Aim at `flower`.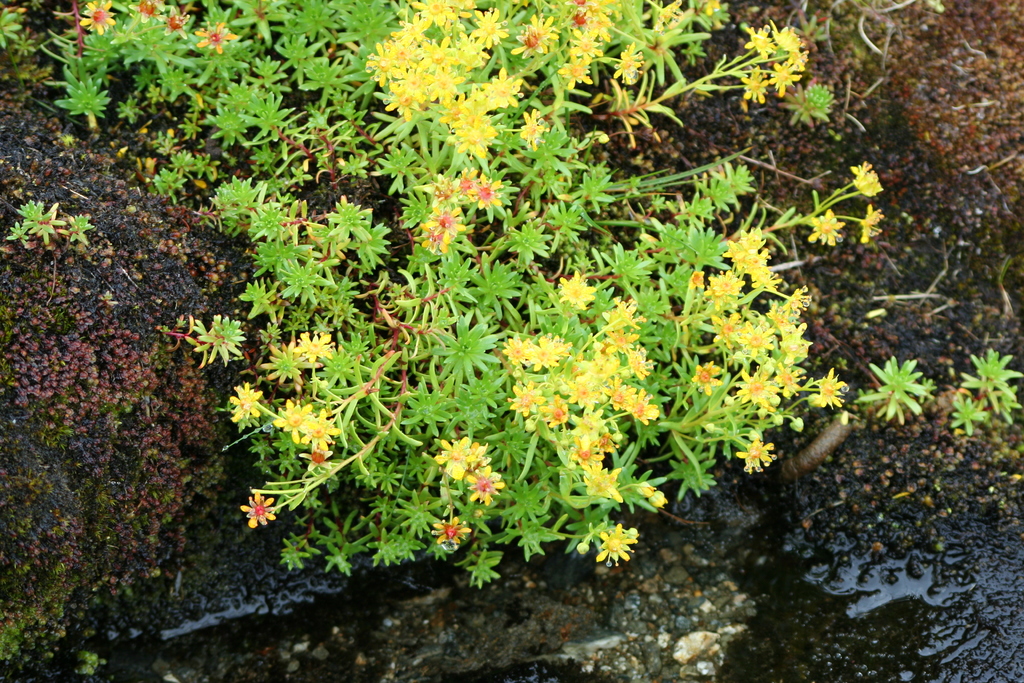
Aimed at select_region(632, 481, 653, 494).
